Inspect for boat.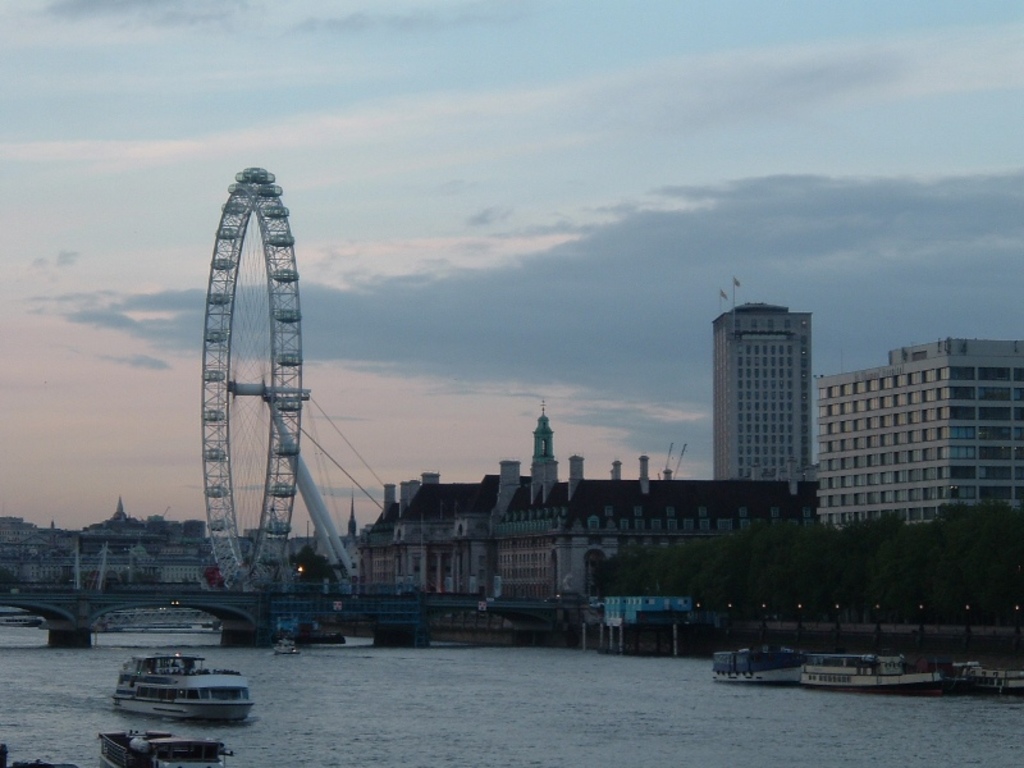
Inspection: rect(95, 731, 237, 767).
